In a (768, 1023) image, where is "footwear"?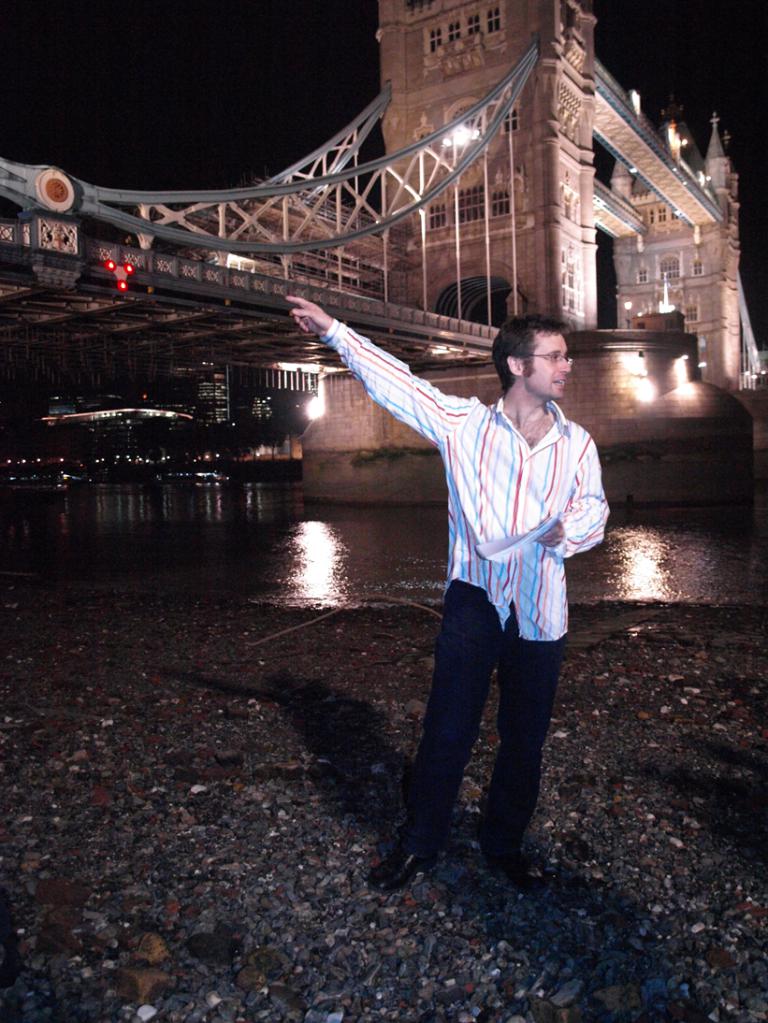
detection(377, 842, 442, 894).
